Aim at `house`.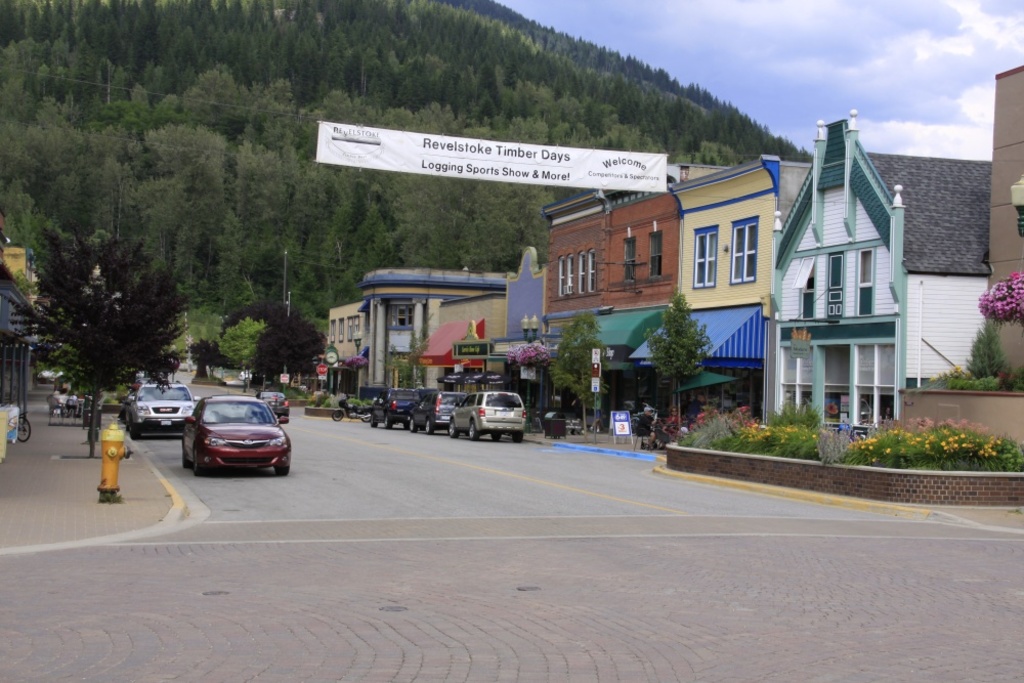
Aimed at (left=365, top=272, right=505, bottom=392).
